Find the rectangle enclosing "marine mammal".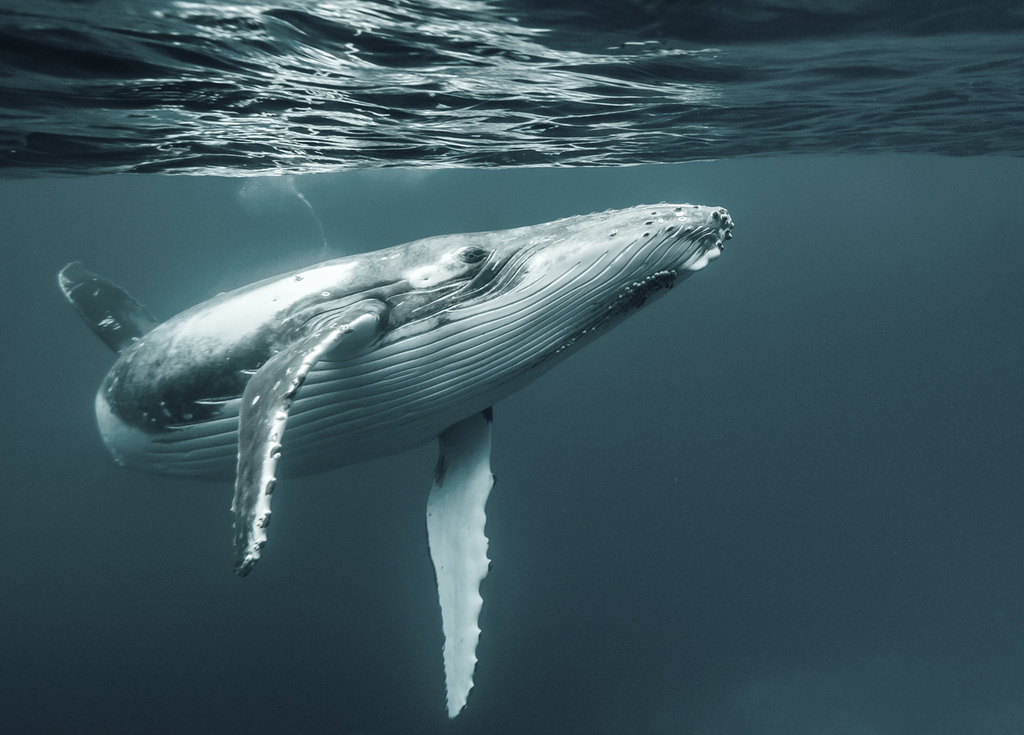
[70,216,743,709].
